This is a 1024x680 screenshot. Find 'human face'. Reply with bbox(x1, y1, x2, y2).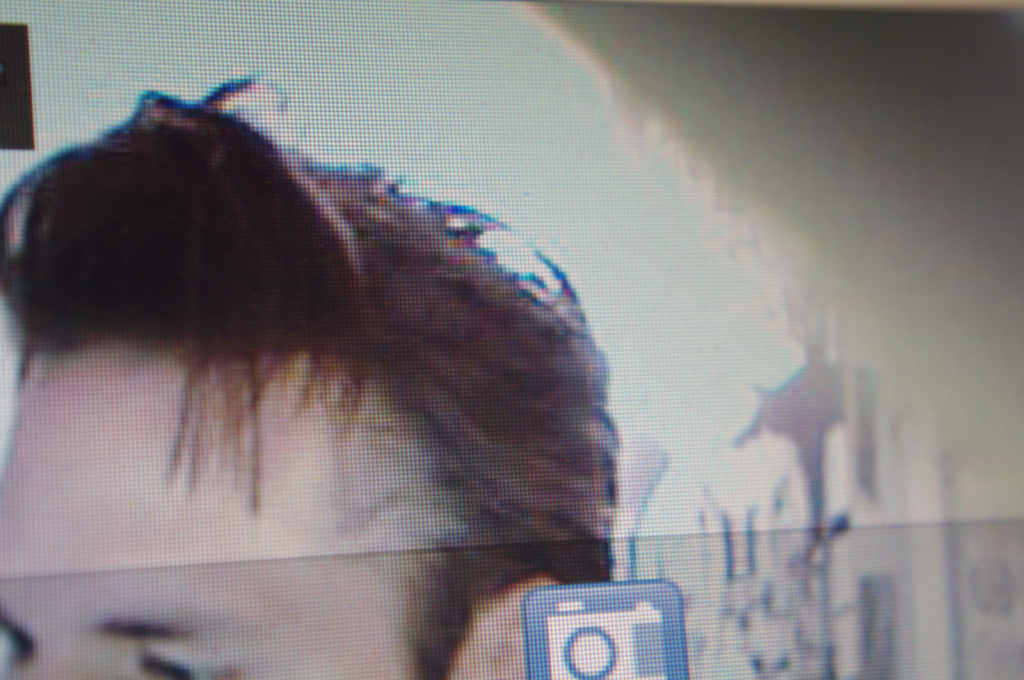
bbox(0, 336, 485, 679).
